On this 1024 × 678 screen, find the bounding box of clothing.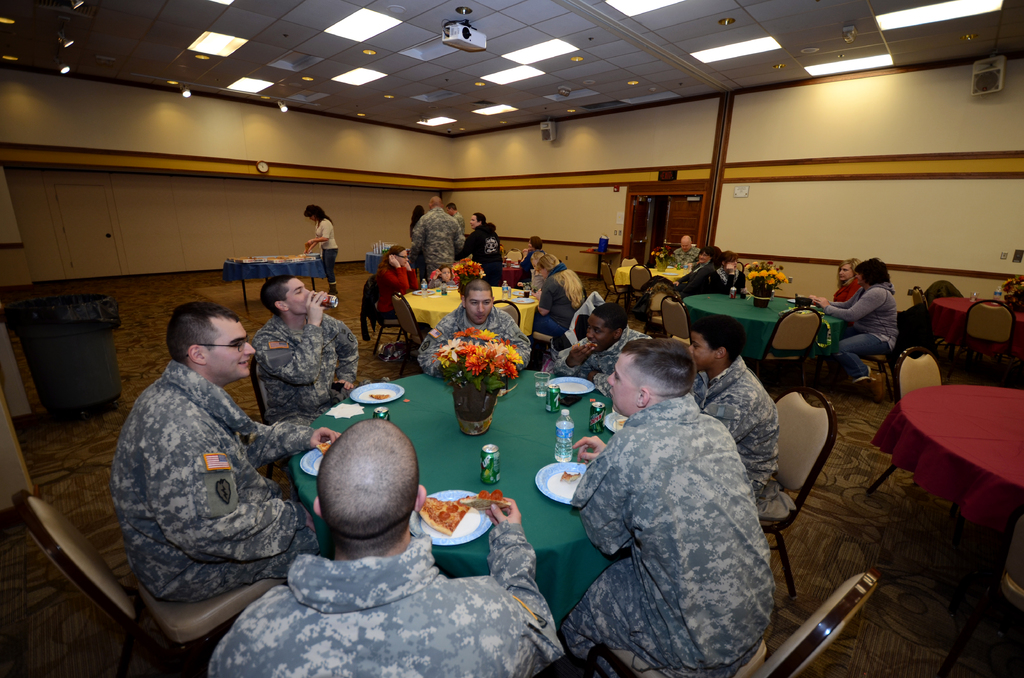
Bounding box: 681,259,714,300.
